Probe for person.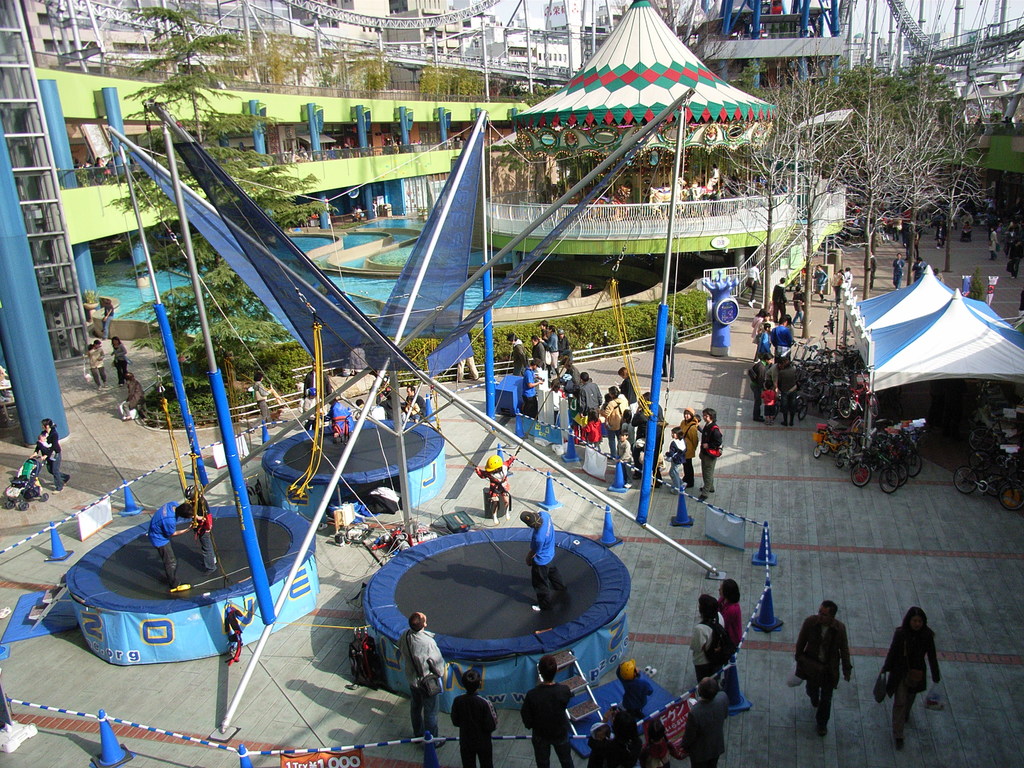
Probe result: bbox(776, 357, 799, 422).
